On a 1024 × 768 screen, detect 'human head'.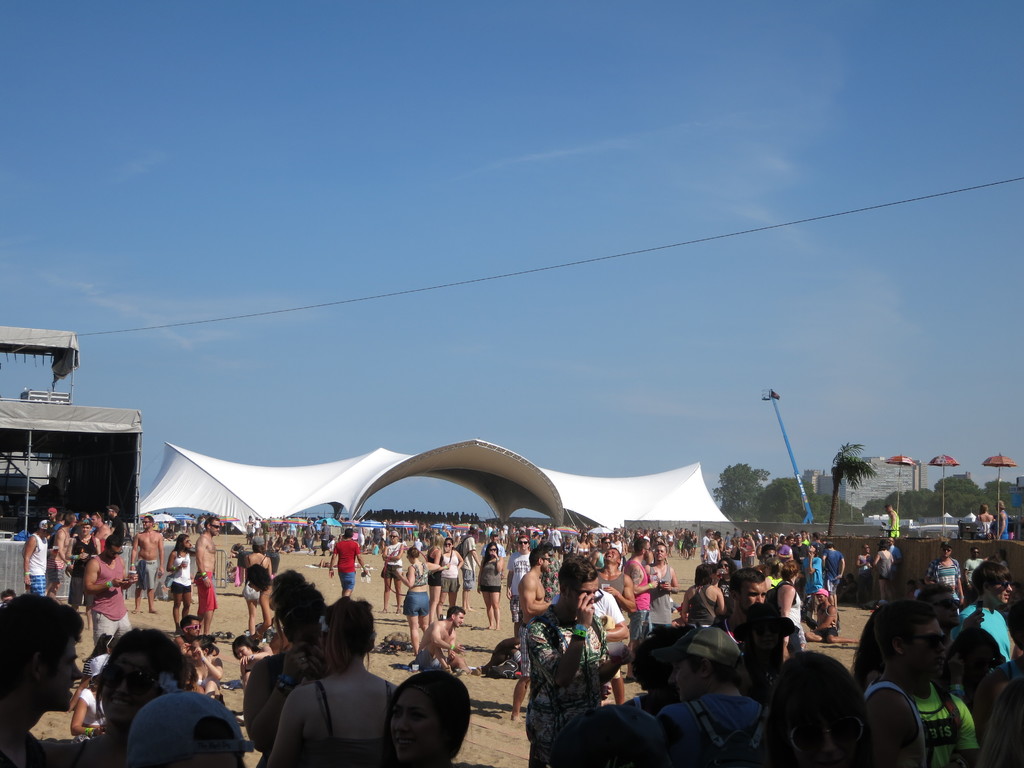
189, 637, 216, 660.
